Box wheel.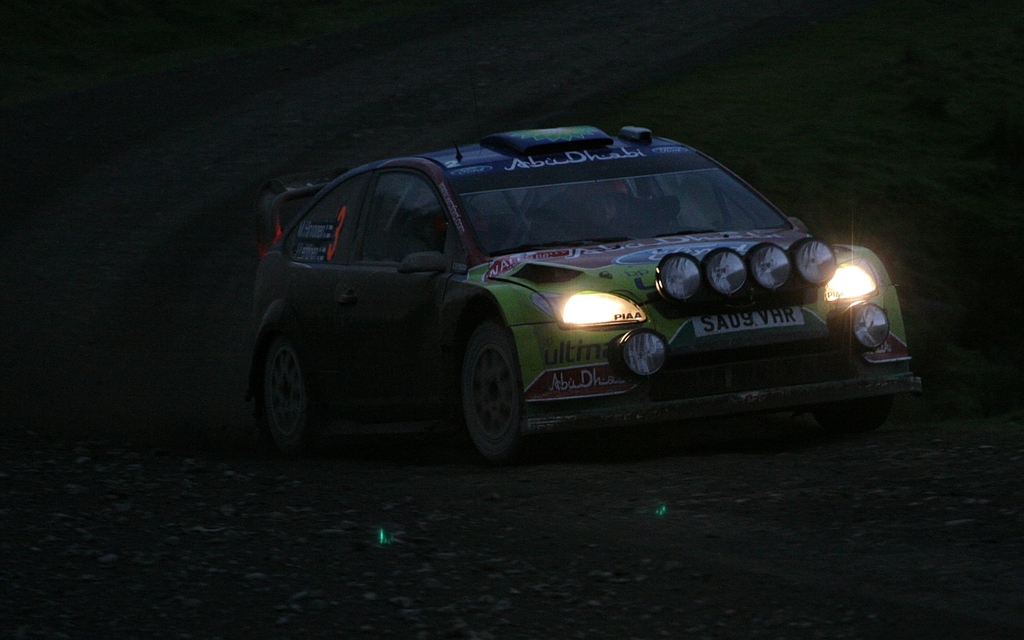
[x1=811, y1=394, x2=888, y2=433].
